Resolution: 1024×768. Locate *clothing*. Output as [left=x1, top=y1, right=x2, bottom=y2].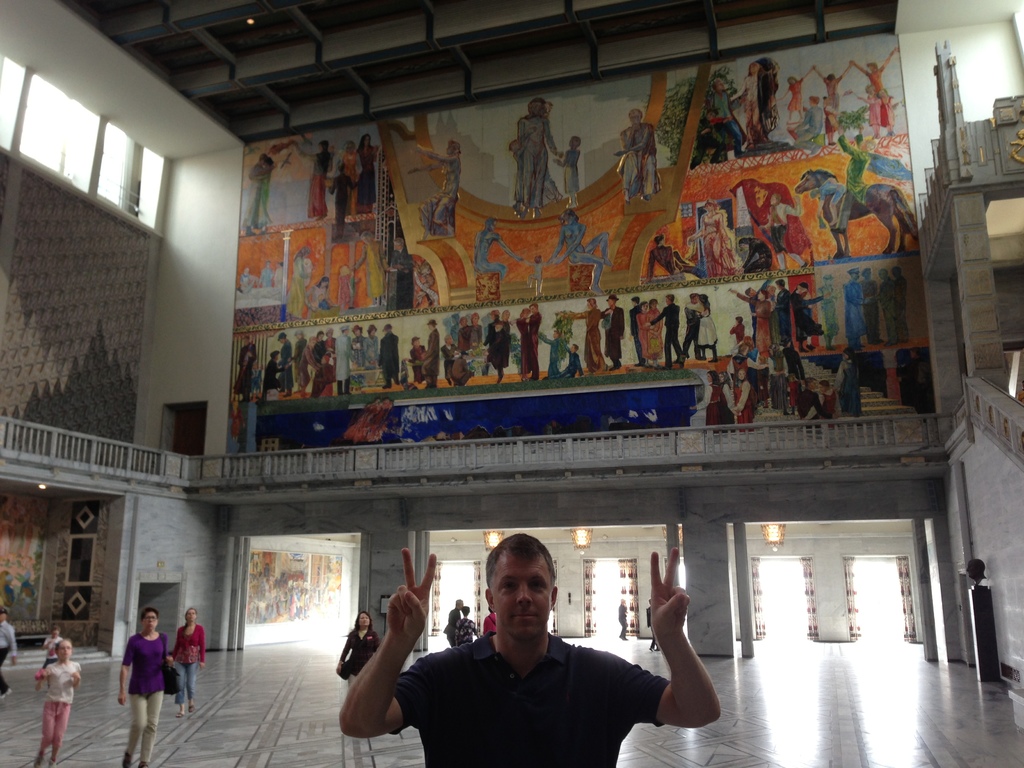
[left=328, top=172, right=357, bottom=230].
